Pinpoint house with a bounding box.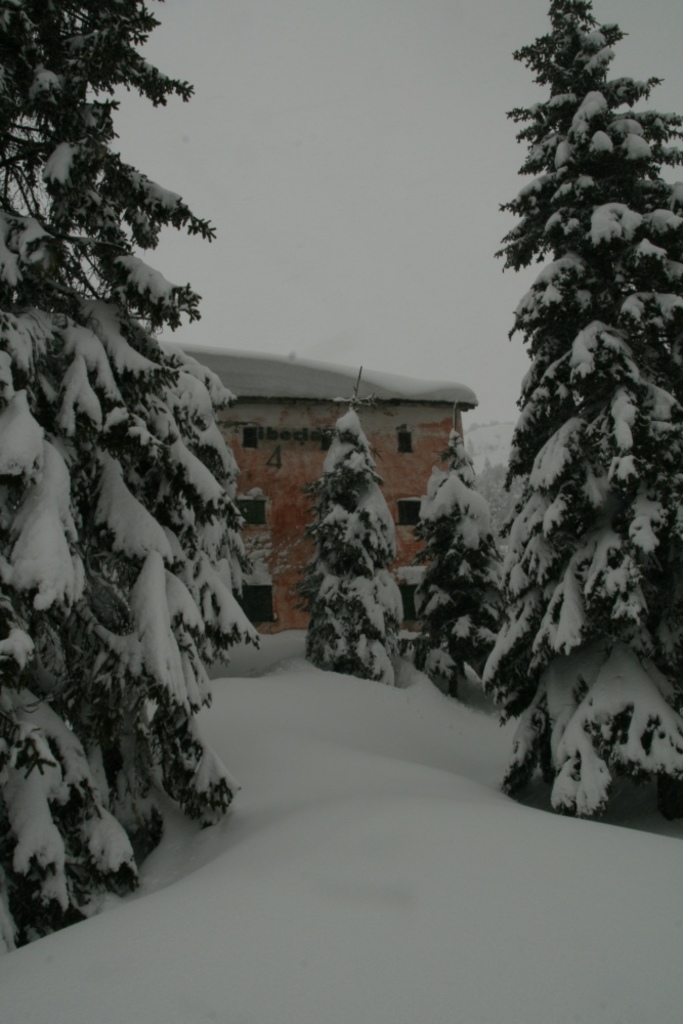
x1=220 y1=287 x2=488 y2=700.
